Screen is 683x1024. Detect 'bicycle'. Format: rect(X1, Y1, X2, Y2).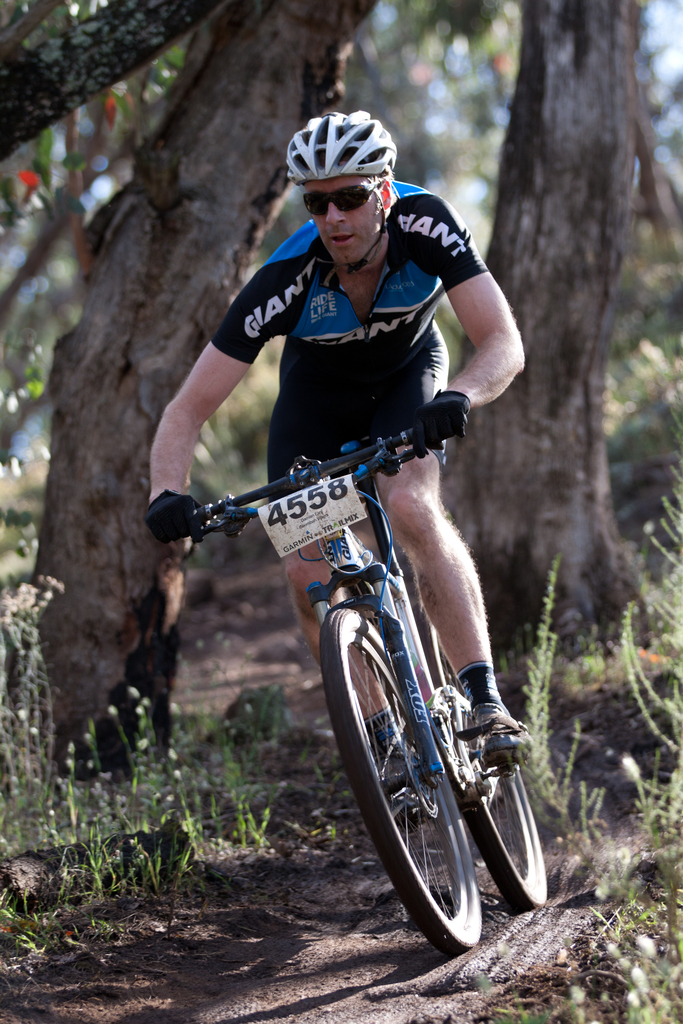
rect(153, 416, 546, 962).
